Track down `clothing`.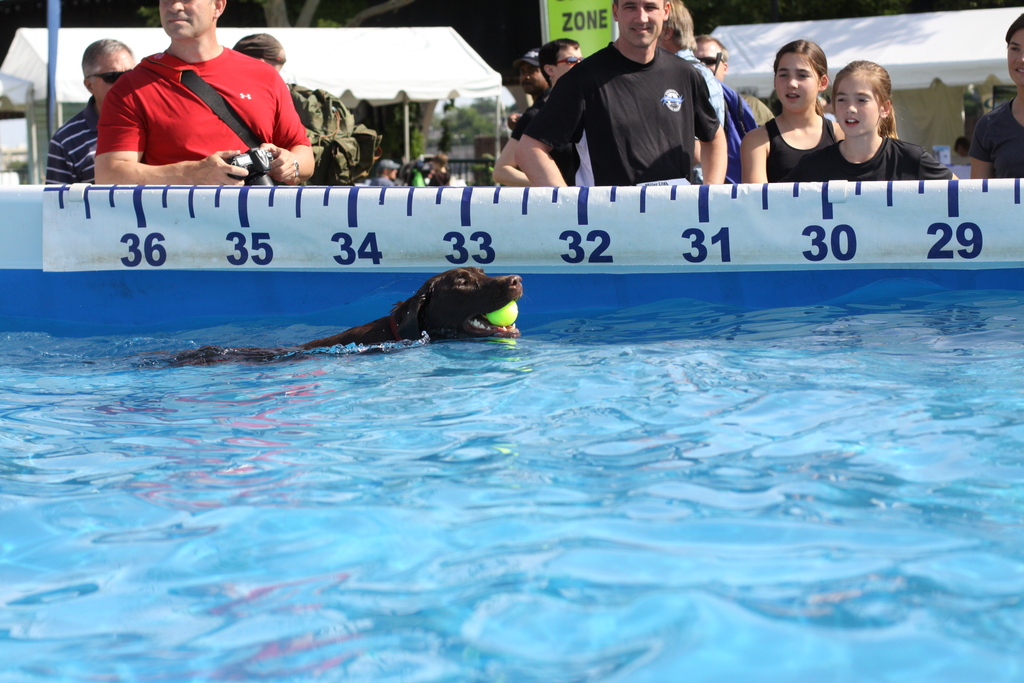
Tracked to region(756, 117, 840, 188).
